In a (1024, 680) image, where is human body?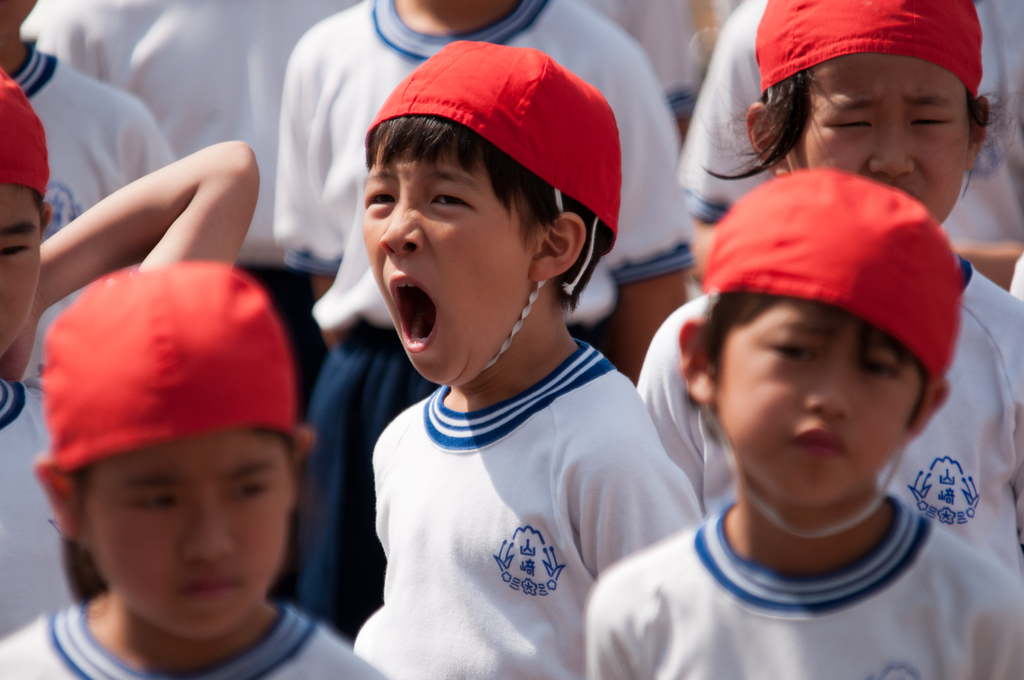
[625,254,1023,576].
